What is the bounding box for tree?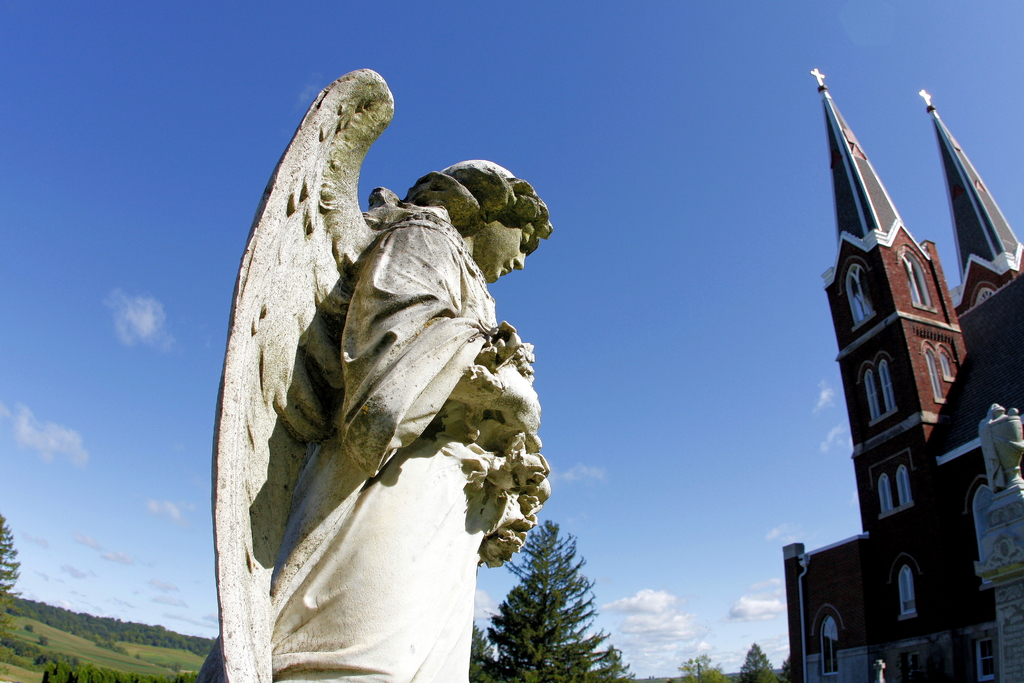
rect(468, 621, 499, 672).
